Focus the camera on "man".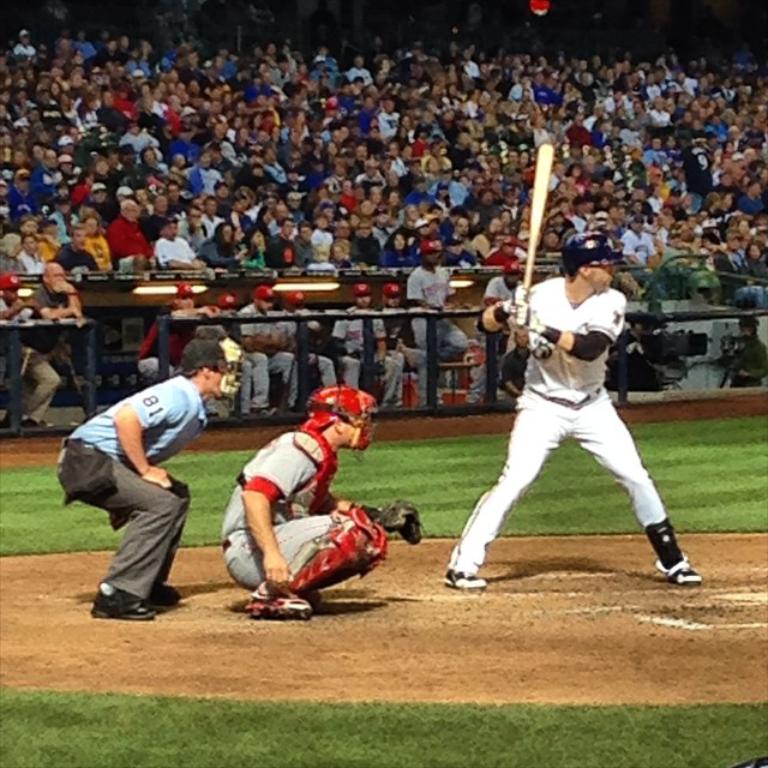
Focus region: x1=37, y1=262, x2=89, y2=382.
